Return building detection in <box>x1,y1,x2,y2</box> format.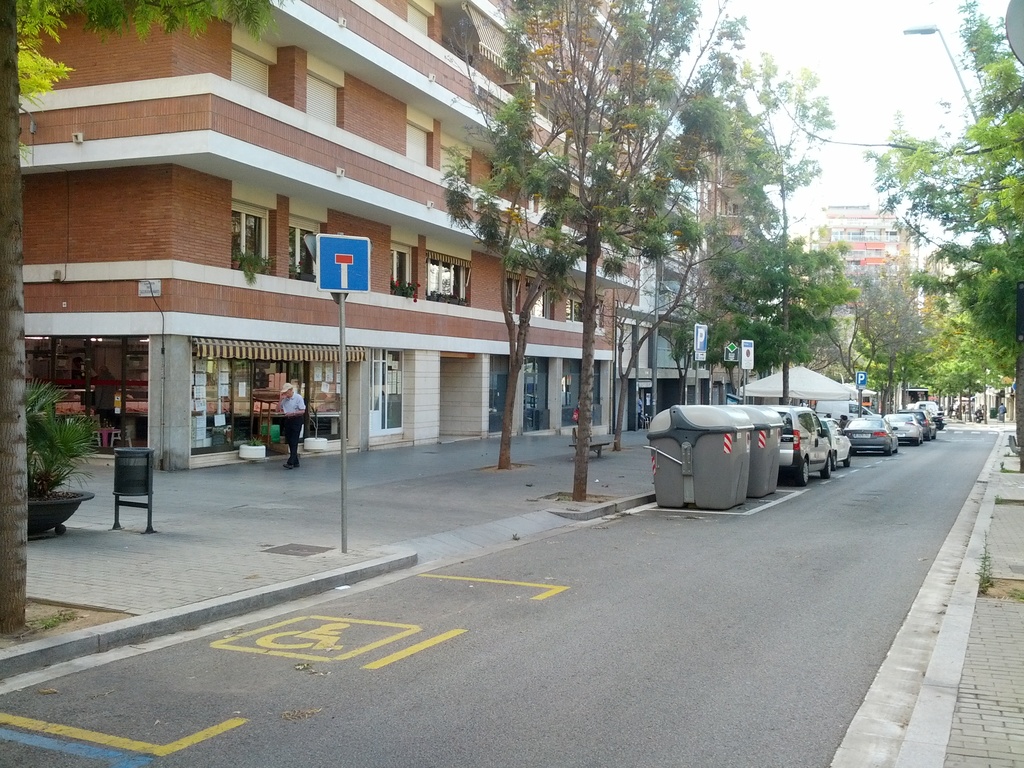
<box>794,199,923,410</box>.
